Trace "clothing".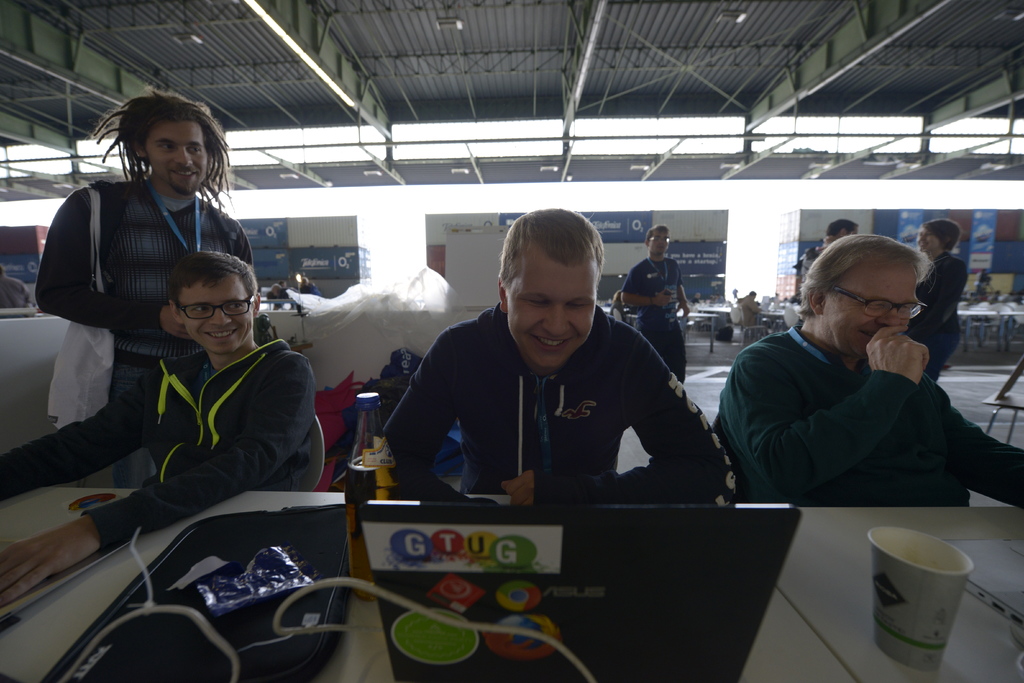
Traced to l=624, t=258, r=690, b=379.
